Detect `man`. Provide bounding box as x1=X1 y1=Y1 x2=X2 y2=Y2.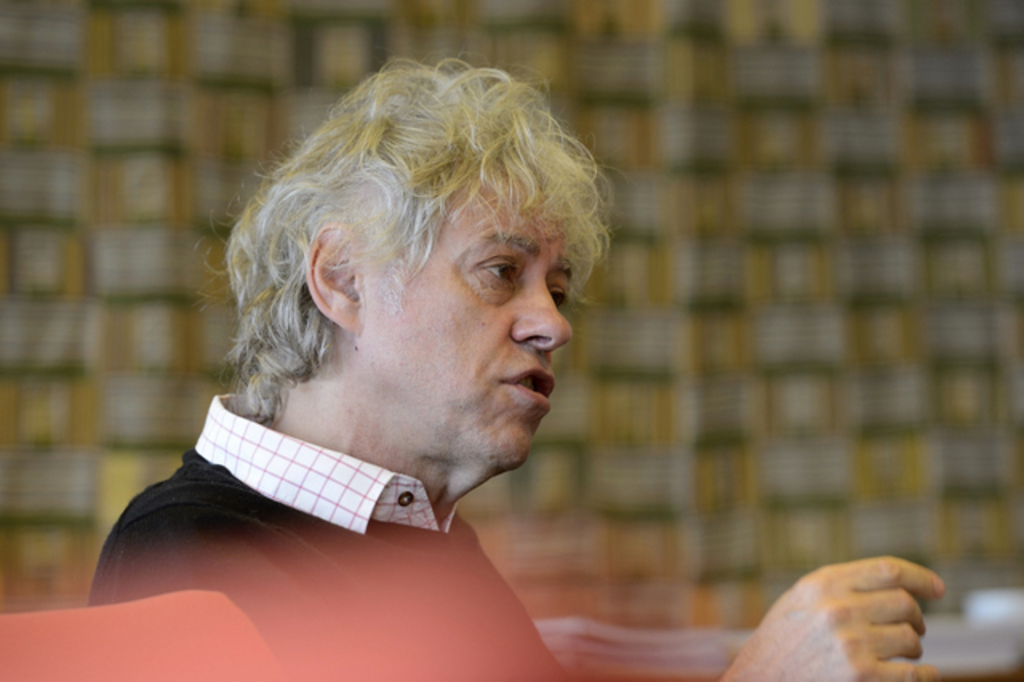
x1=91 y1=51 x2=946 y2=680.
